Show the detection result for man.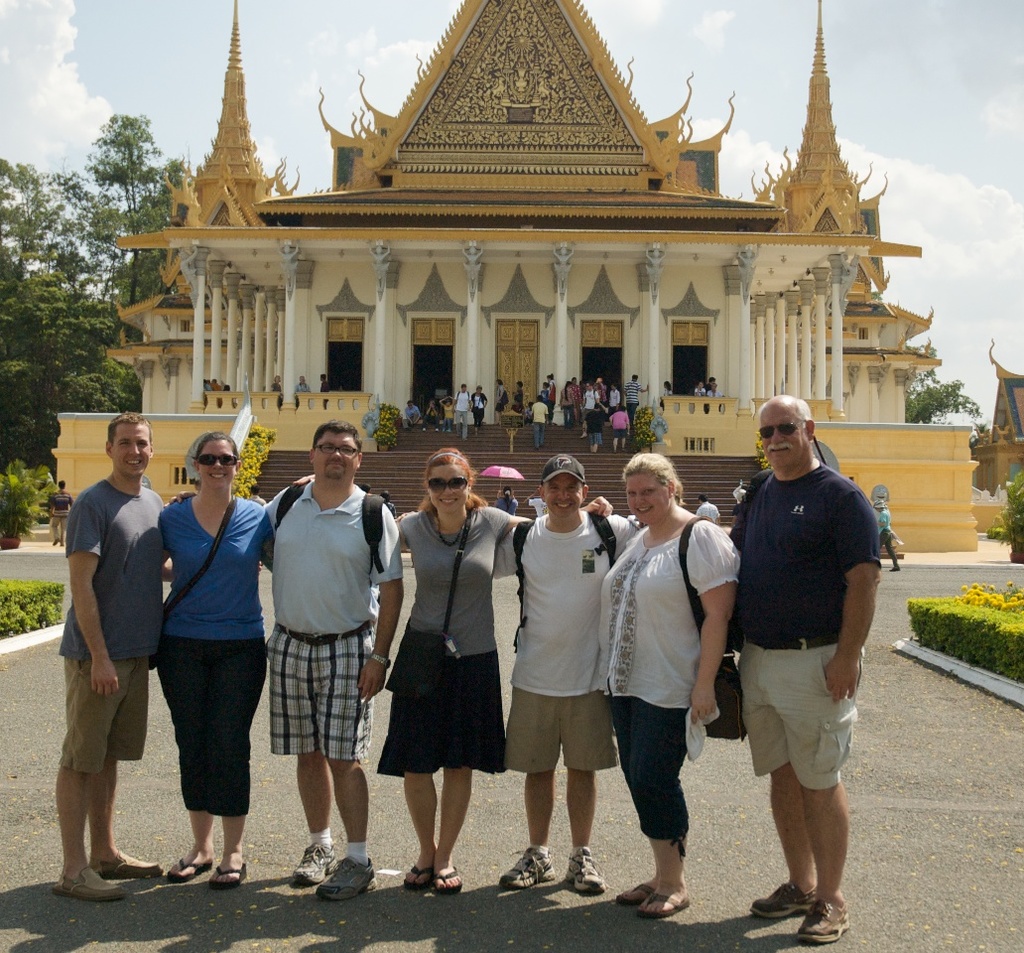
[358,481,373,493].
